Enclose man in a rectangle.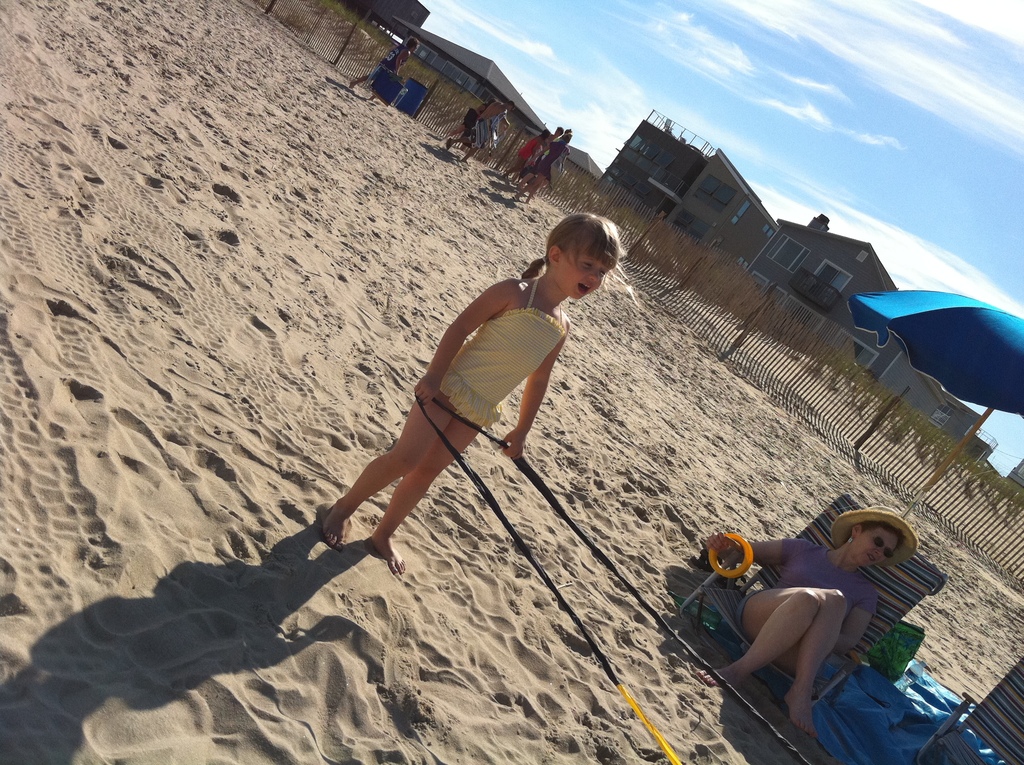
443,101,516,159.
